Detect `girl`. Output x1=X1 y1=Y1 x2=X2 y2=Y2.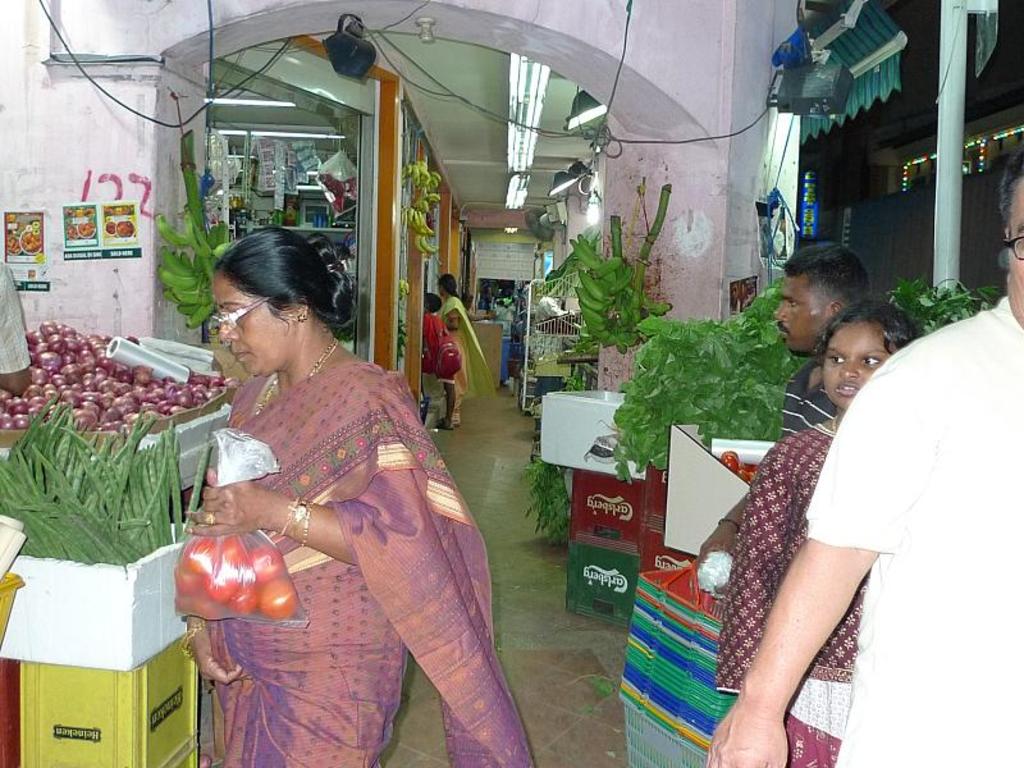
x1=716 y1=301 x2=923 y2=765.
